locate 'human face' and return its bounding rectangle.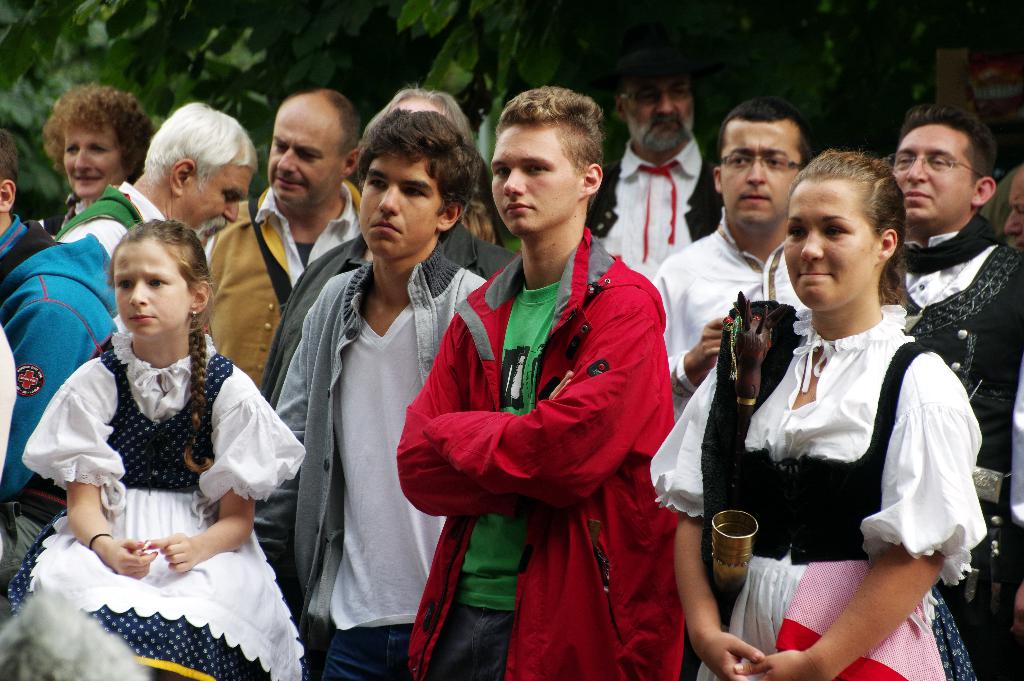
(631,80,695,154).
